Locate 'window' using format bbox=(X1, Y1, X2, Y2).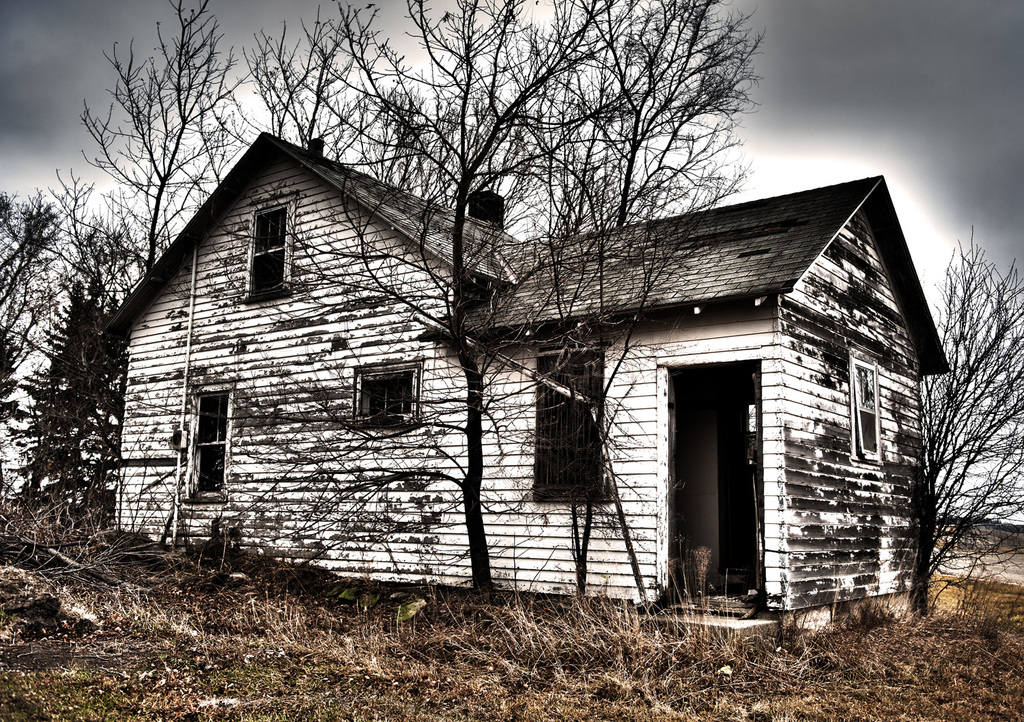
bbox=(248, 200, 298, 292).
